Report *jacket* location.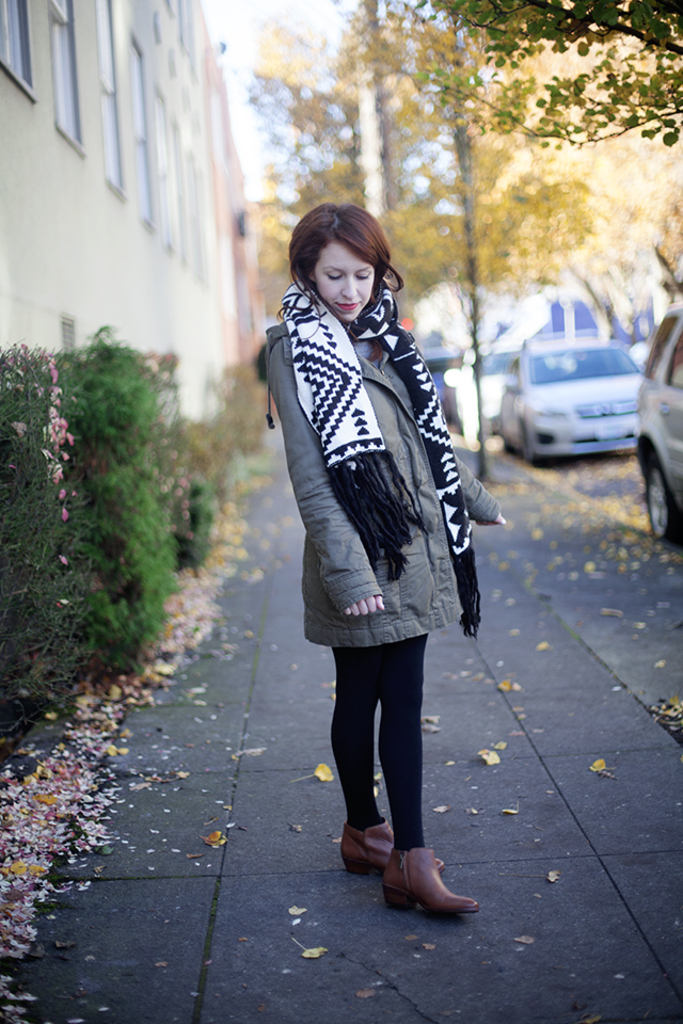
Report: {"left": 250, "top": 321, "right": 505, "bottom": 651}.
